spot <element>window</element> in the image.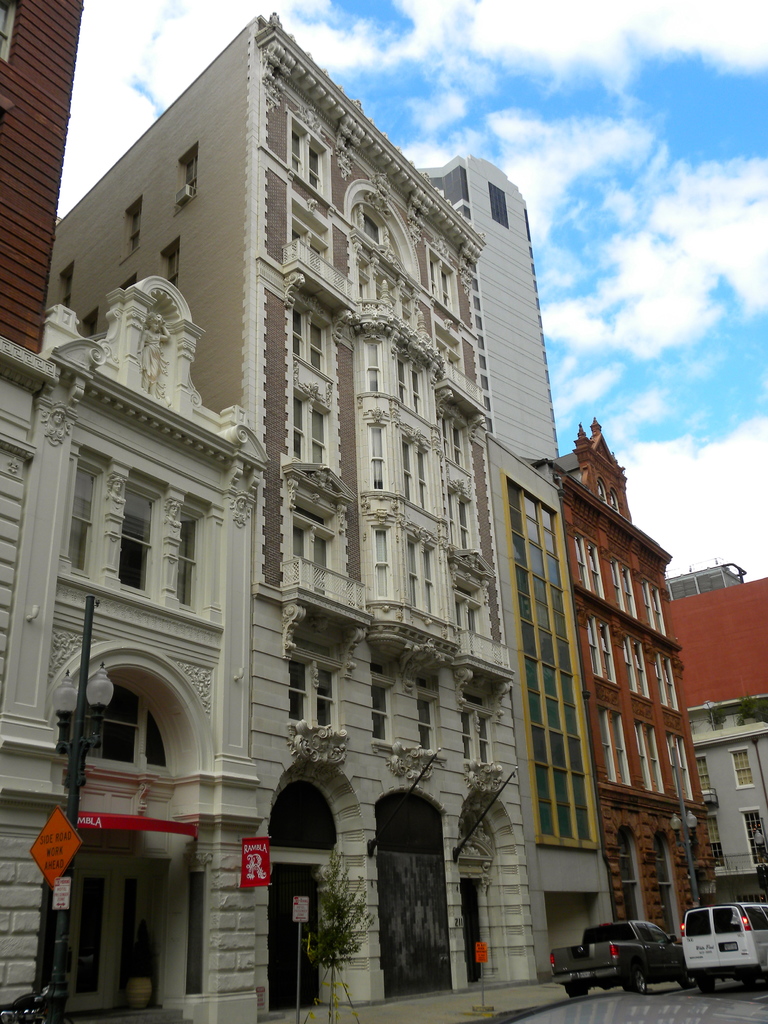
<element>window</element> found at [x1=481, y1=717, x2=488, y2=765].
